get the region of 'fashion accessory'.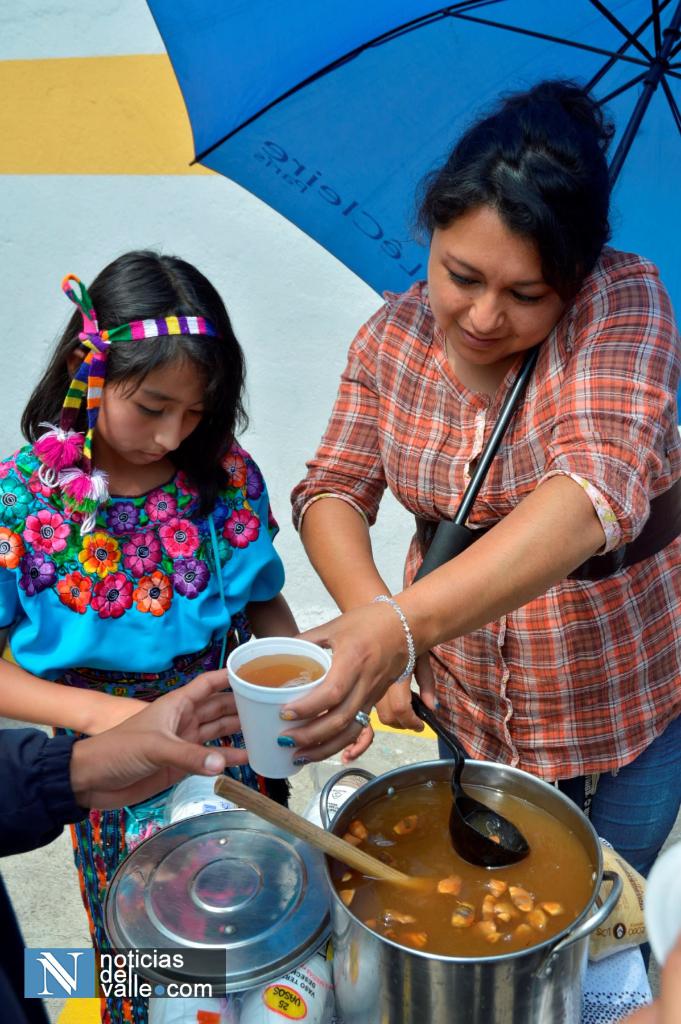
63/278/210/461.
